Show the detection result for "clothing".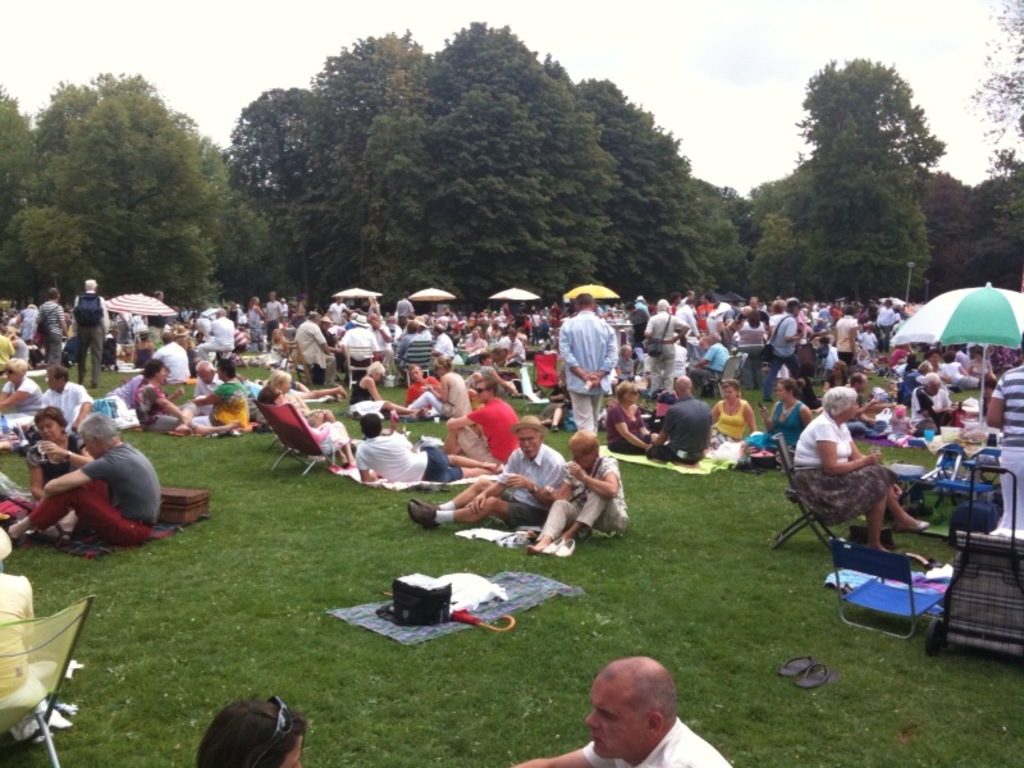
(left=238, top=311, right=248, bottom=325).
